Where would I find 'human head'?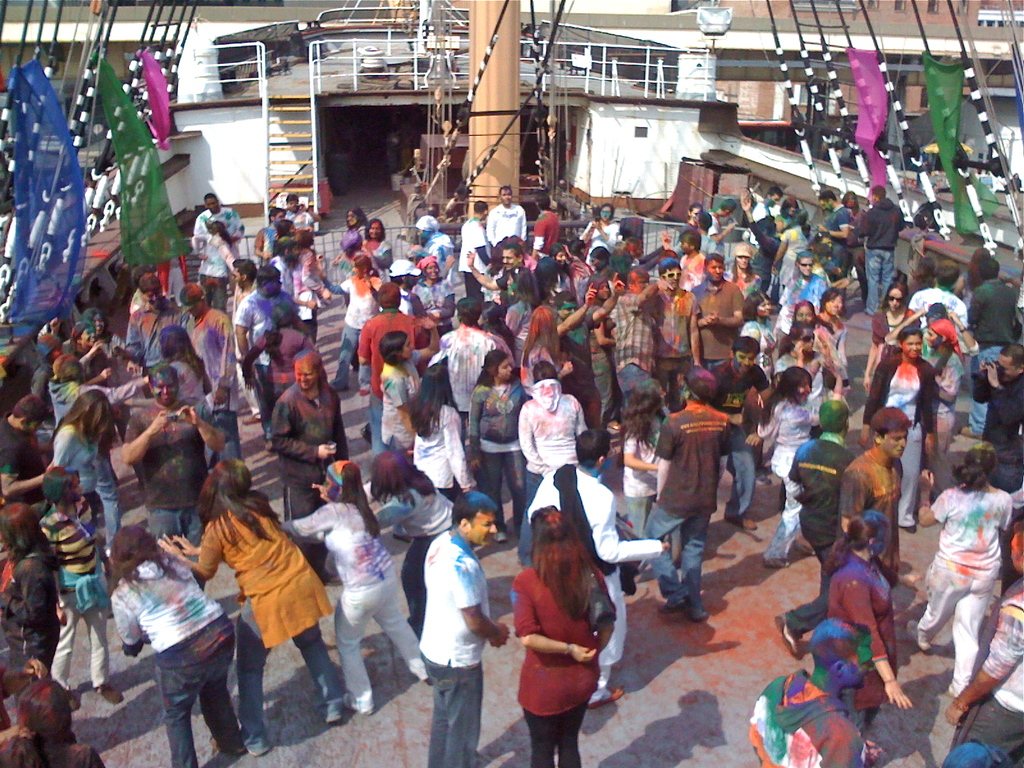
At (266, 208, 286, 227).
